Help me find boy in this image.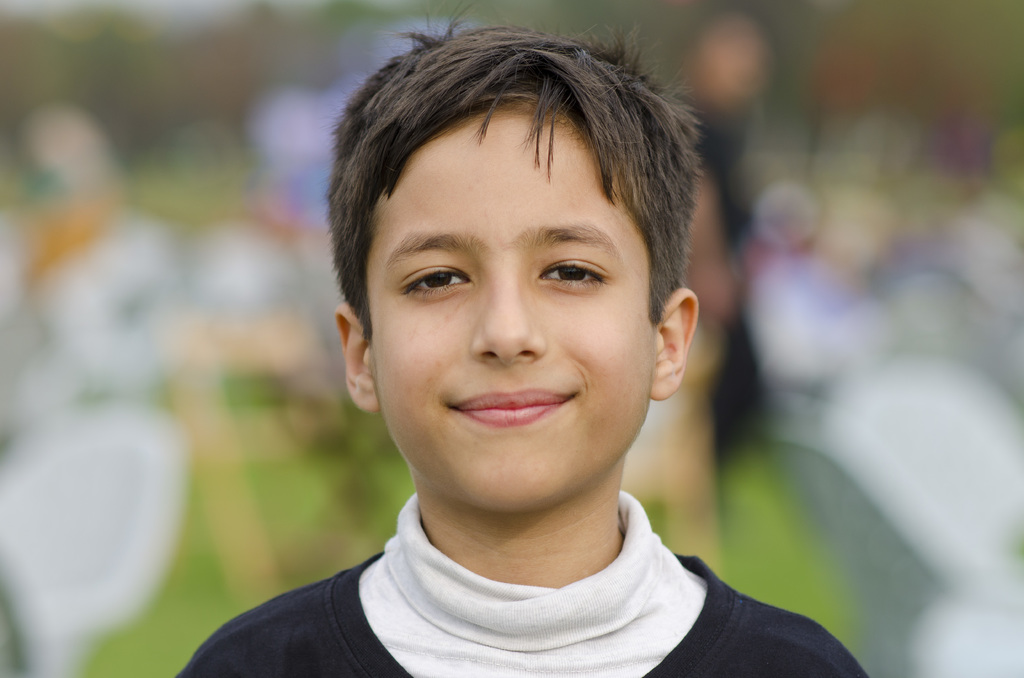
Found it: pyautogui.locateOnScreen(216, 8, 786, 677).
